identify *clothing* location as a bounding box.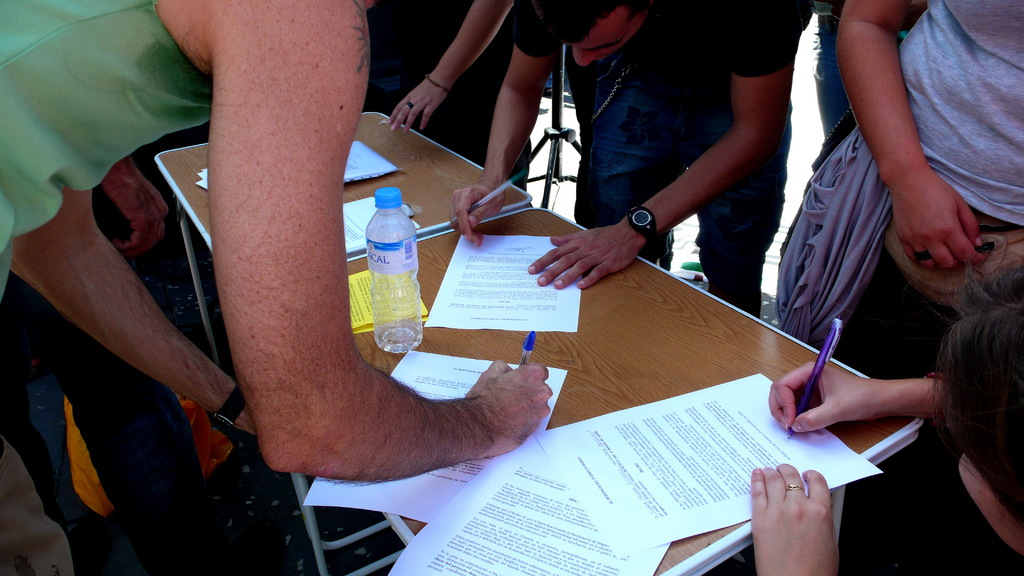
{"x1": 361, "y1": 0, "x2": 532, "y2": 191}.
